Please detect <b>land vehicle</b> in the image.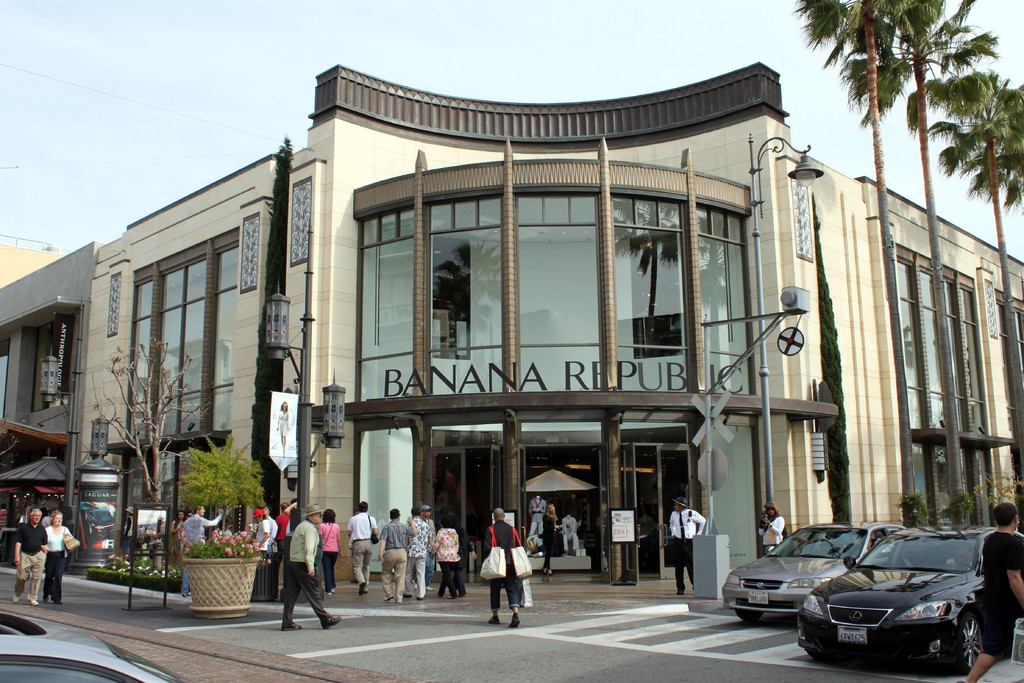
pyautogui.locateOnScreen(721, 520, 903, 623).
